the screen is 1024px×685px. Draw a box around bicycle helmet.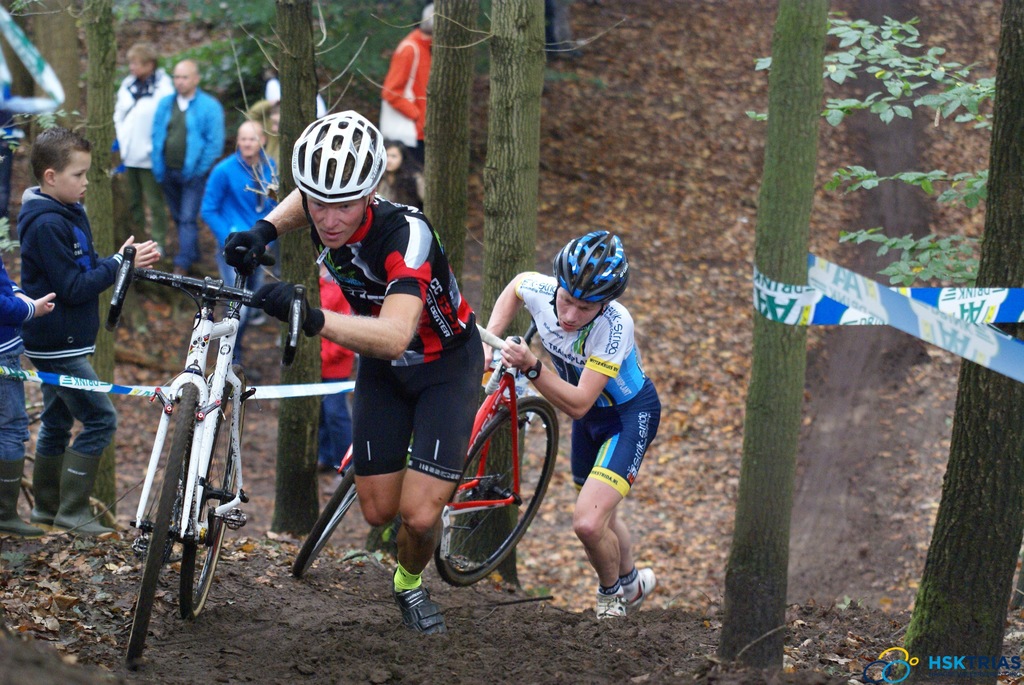
(552, 226, 631, 303).
